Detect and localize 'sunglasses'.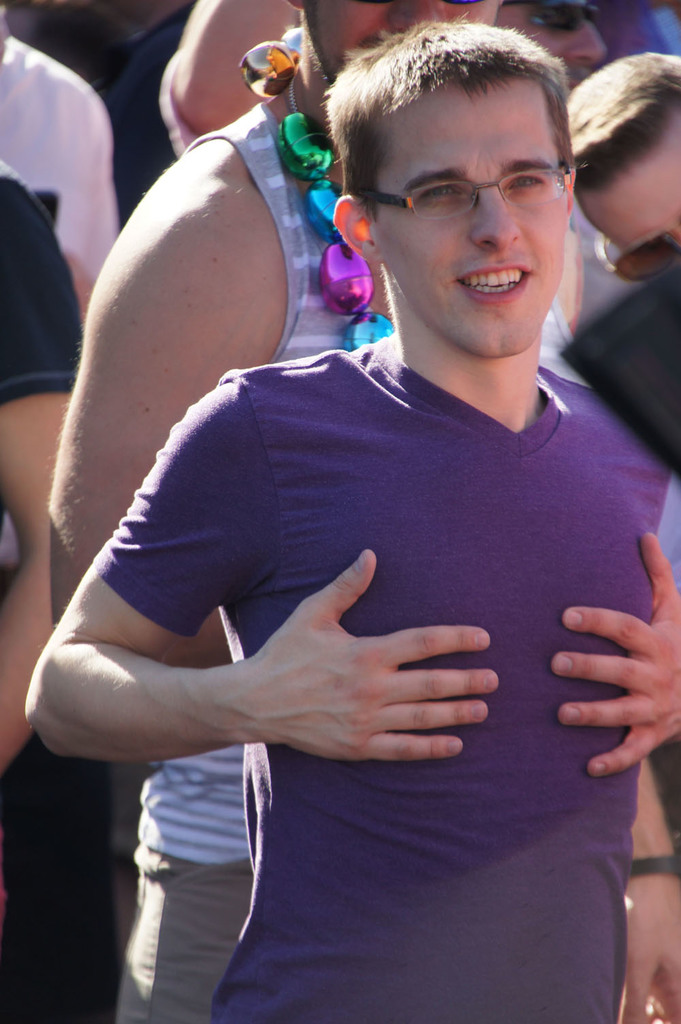
Localized at <region>499, 3, 603, 35</region>.
